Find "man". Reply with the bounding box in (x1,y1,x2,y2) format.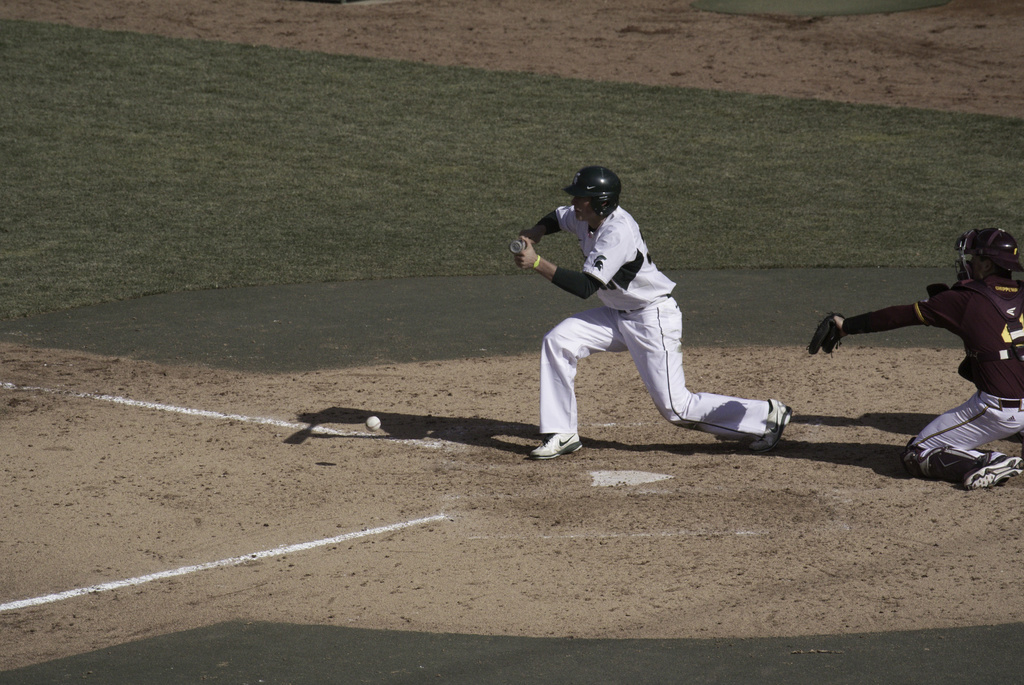
(856,224,1023,489).
